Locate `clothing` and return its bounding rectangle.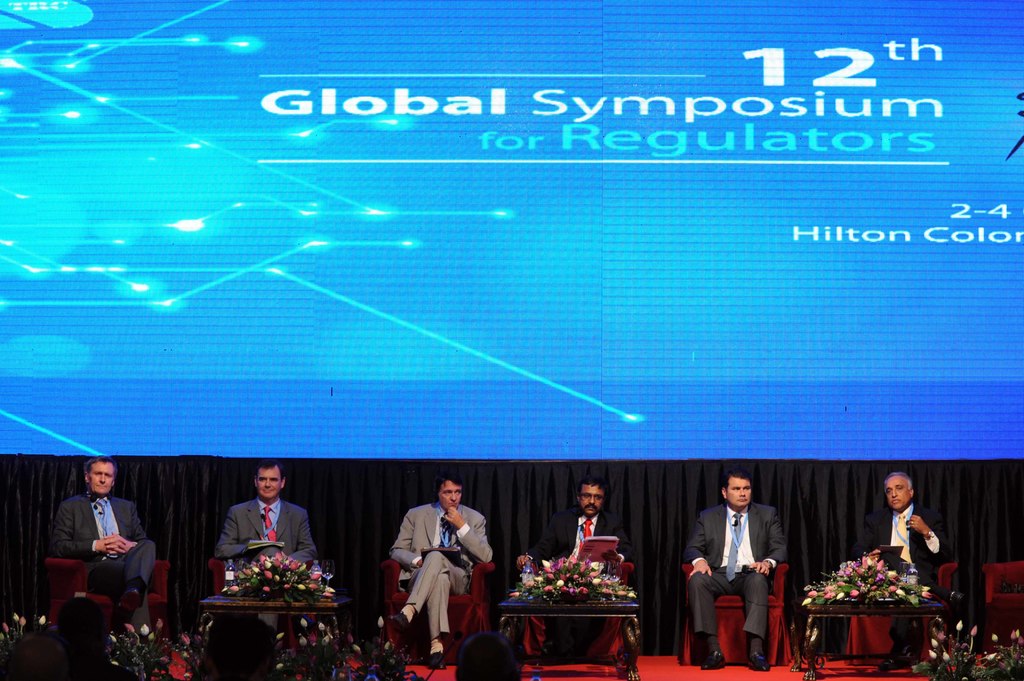
{"x1": 48, "y1": 492, "x2": 161, "y2": 629}.
